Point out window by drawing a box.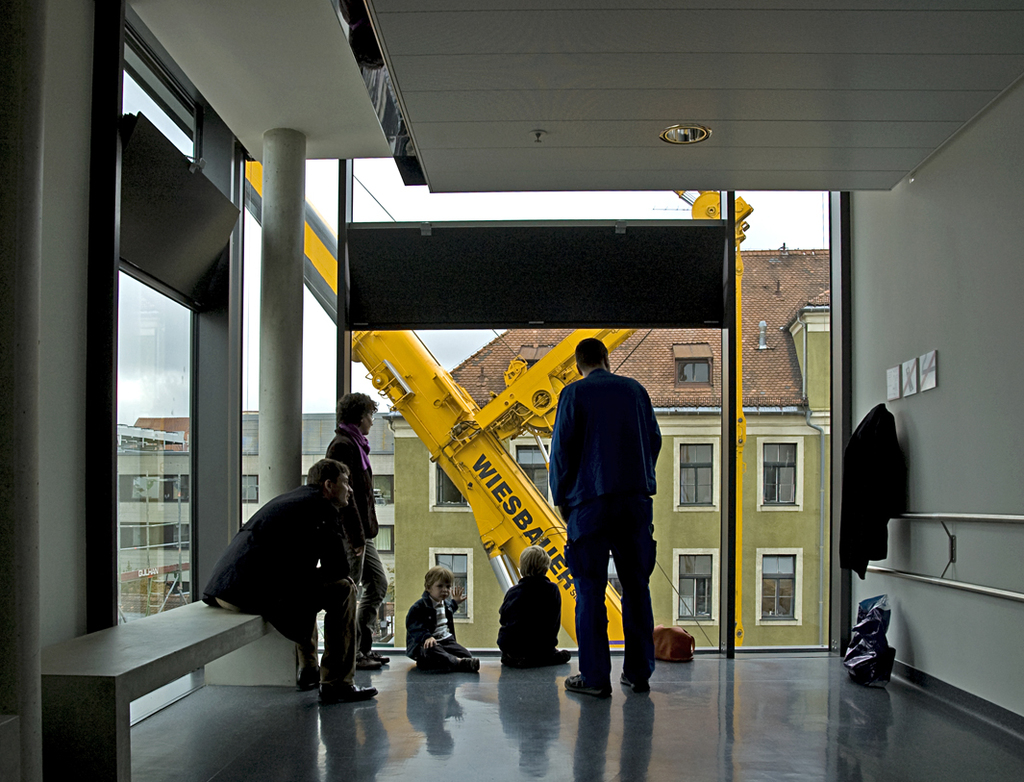
x1=756, y1=546, x2=806, y2=627.
